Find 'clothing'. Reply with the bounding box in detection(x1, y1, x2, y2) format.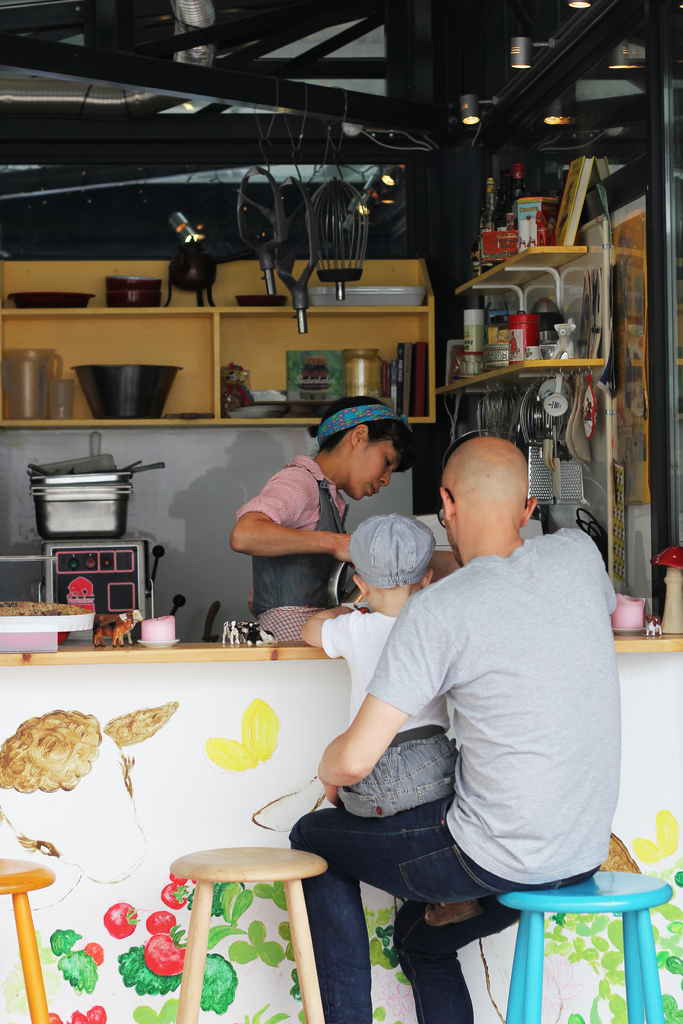
detection(299, 527, 625, 1023).
